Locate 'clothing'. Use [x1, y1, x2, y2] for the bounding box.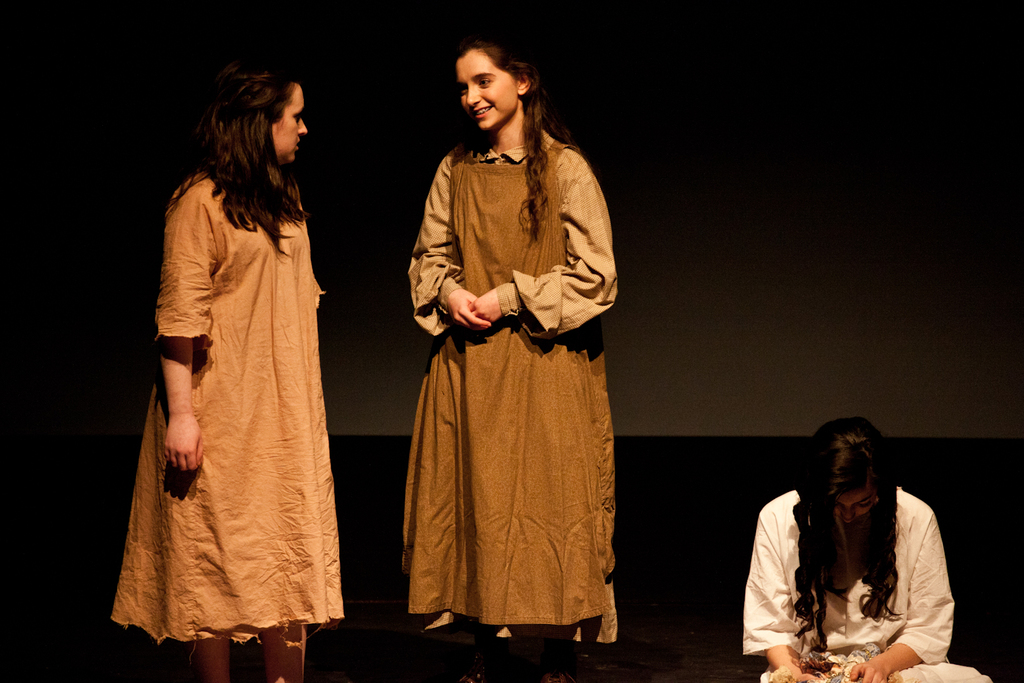
[403, 128, 622, 637].
